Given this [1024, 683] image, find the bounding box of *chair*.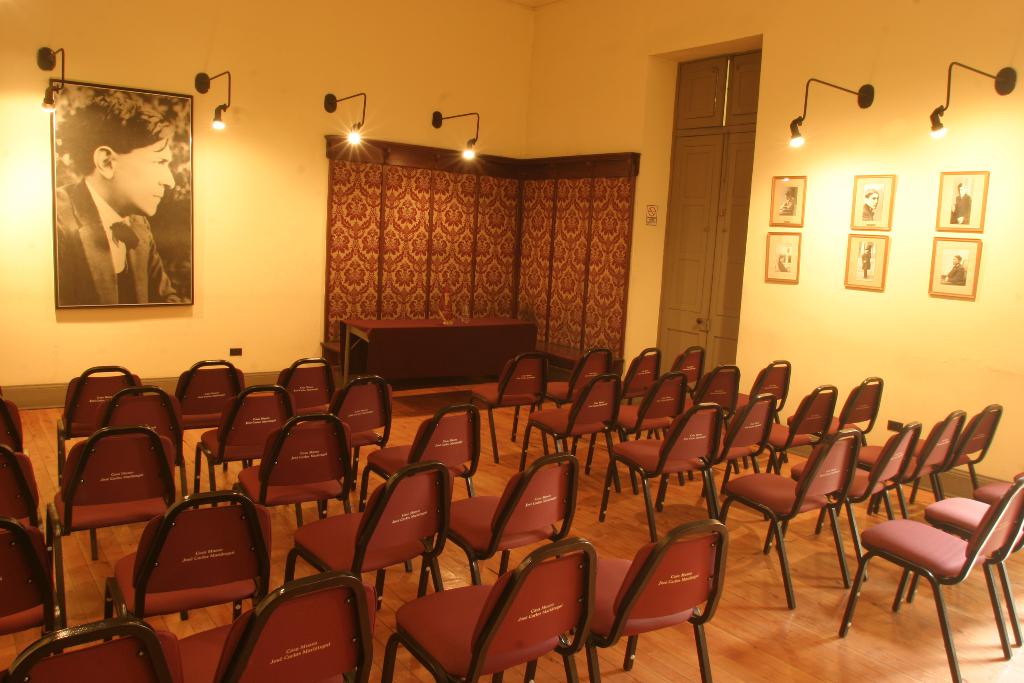
box=[607, 400, 735, 540].
